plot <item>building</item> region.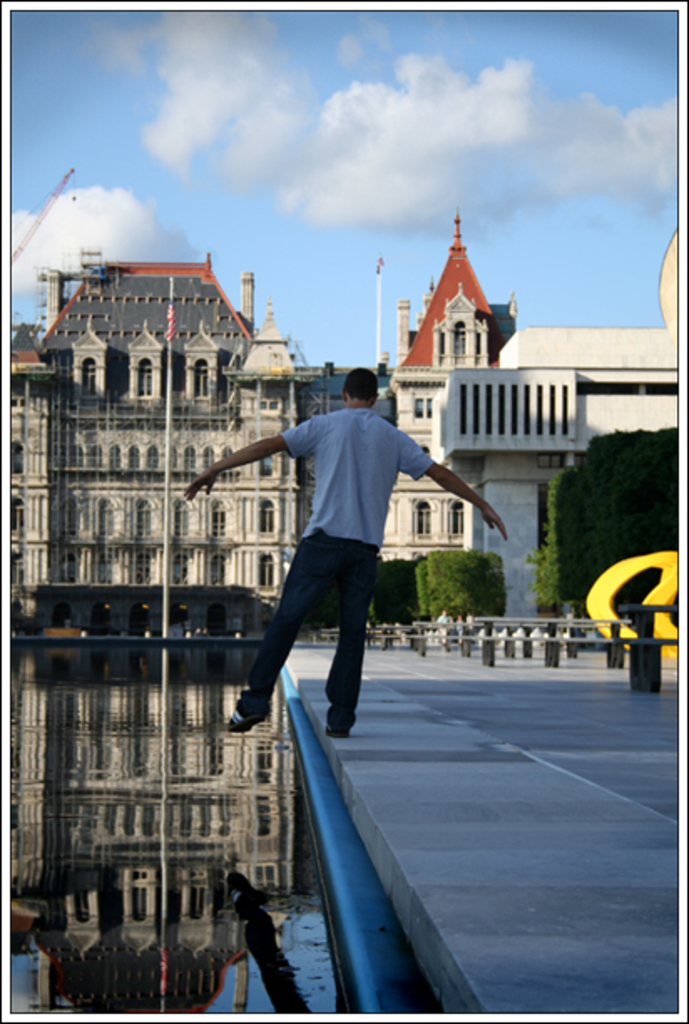
Plotted at <region>5, 206, 515, 616</region>.
